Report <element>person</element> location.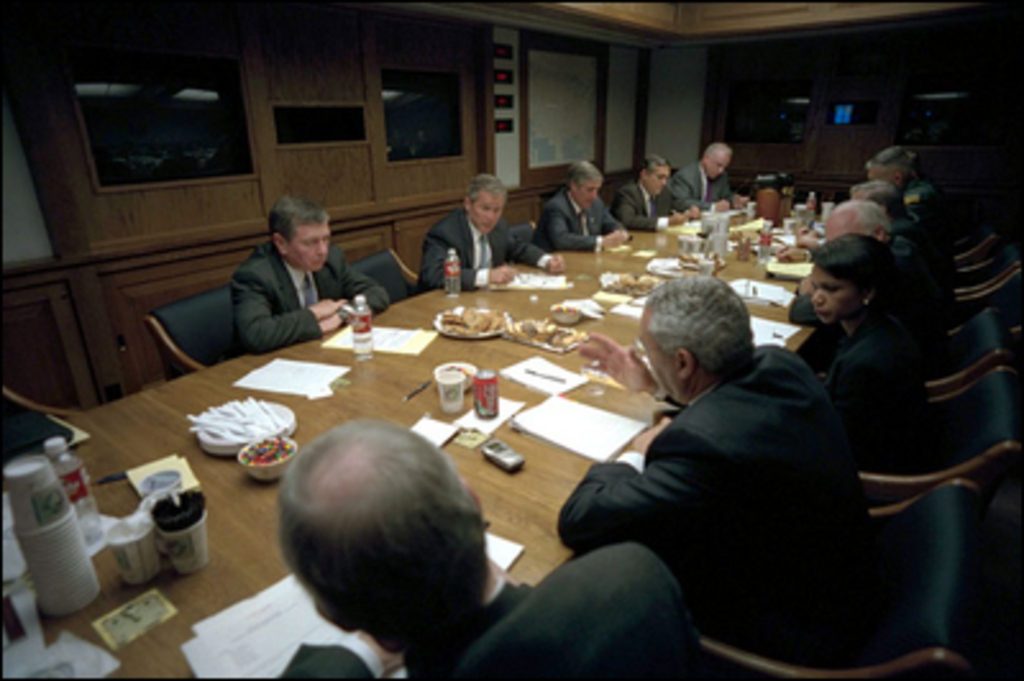
Report: crop(443, 169, 507, 282).
